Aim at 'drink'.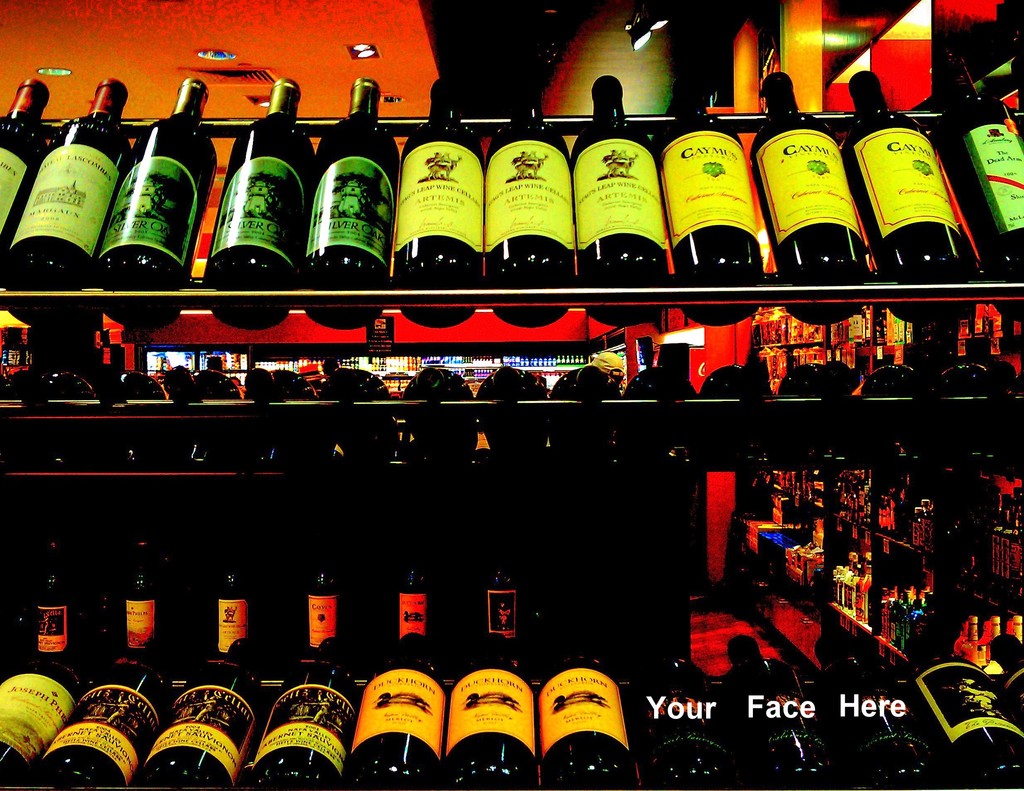
Aimed at {"x1": 986, "y1": 615, "x2": 1001, "y2": 653}.
